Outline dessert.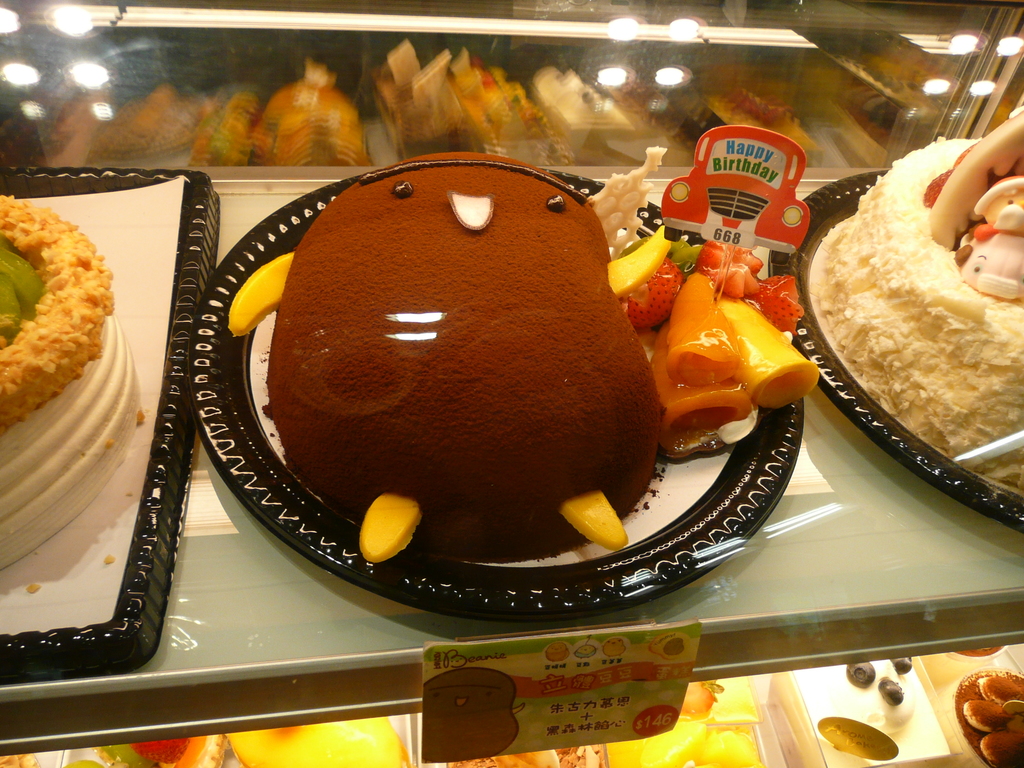
Outline: left=769, top=647, right=987, bottom=767.
